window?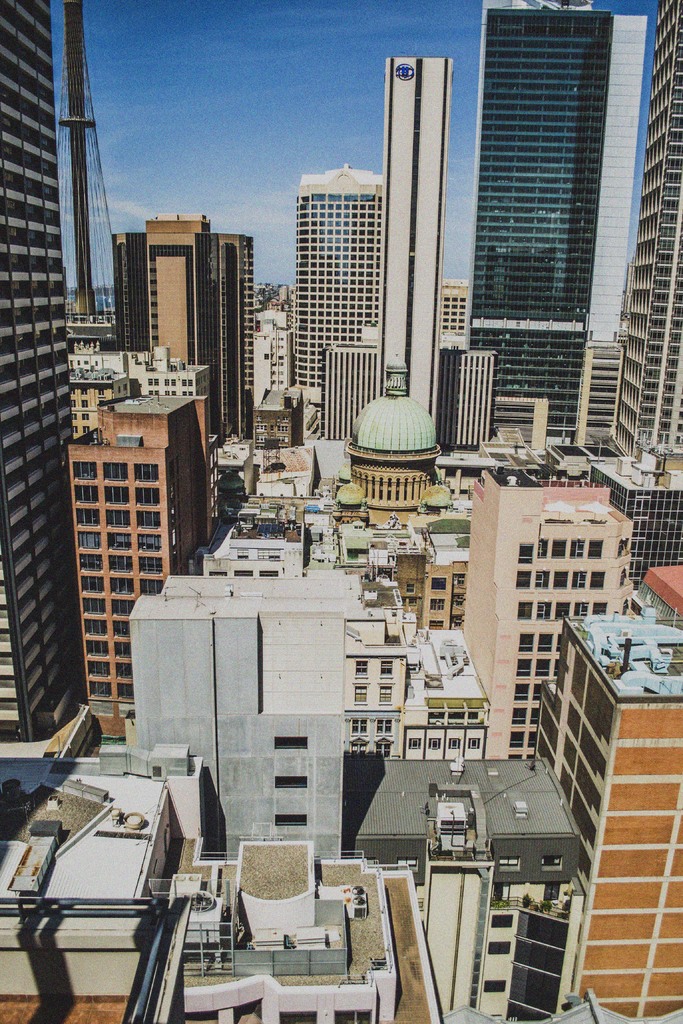
(88,685,113,695)
